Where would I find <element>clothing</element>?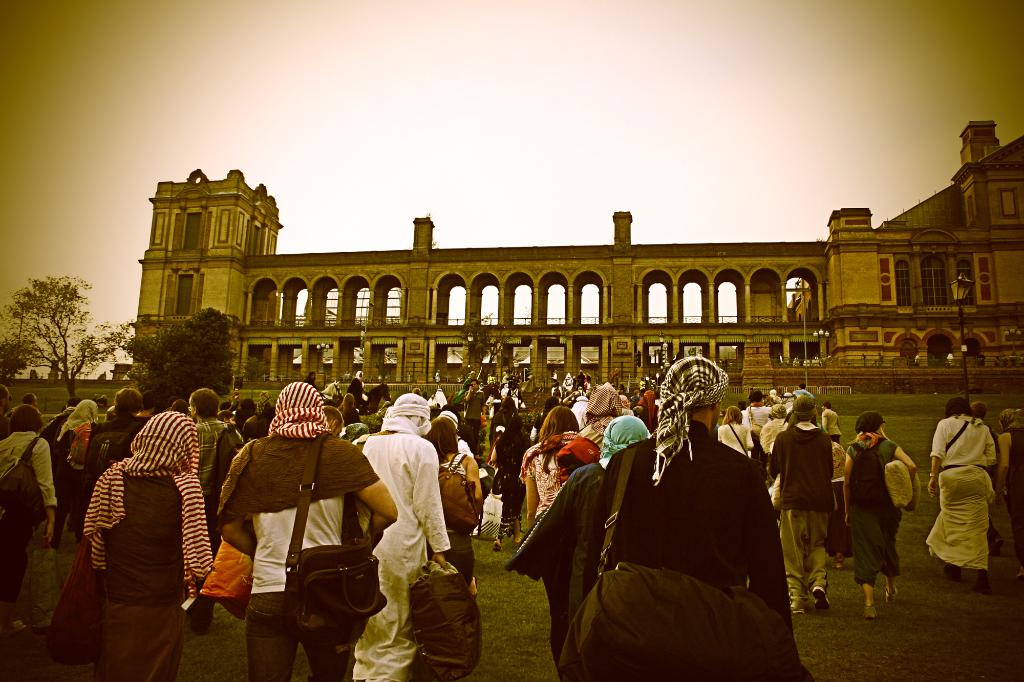
At crop(8, 400, 42, 425).
